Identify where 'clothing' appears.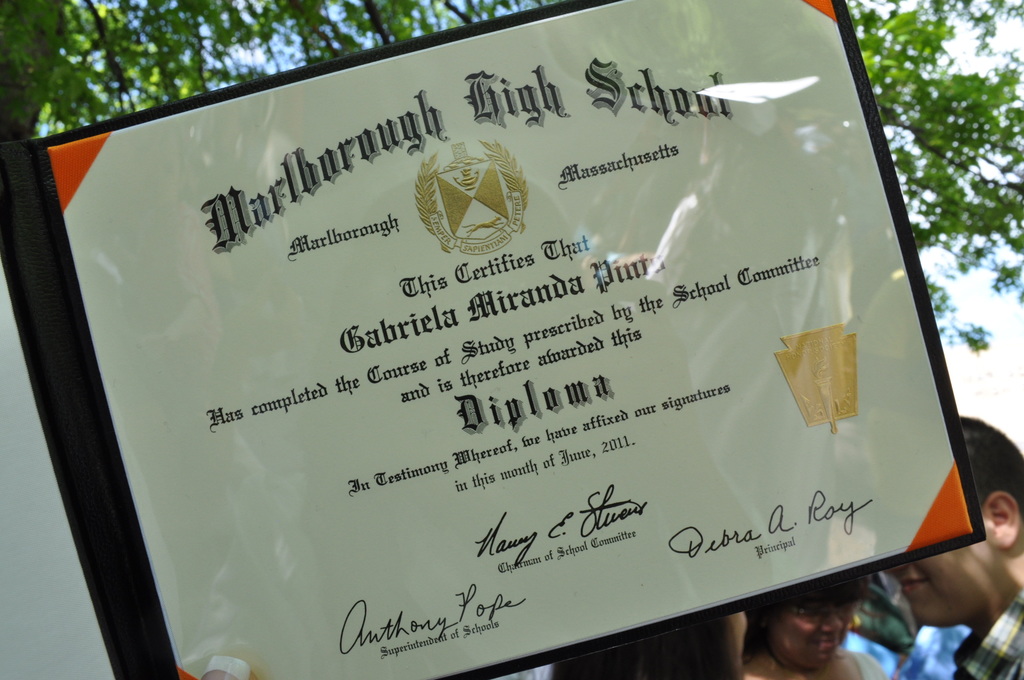
Appears at [858,651,890,679].
